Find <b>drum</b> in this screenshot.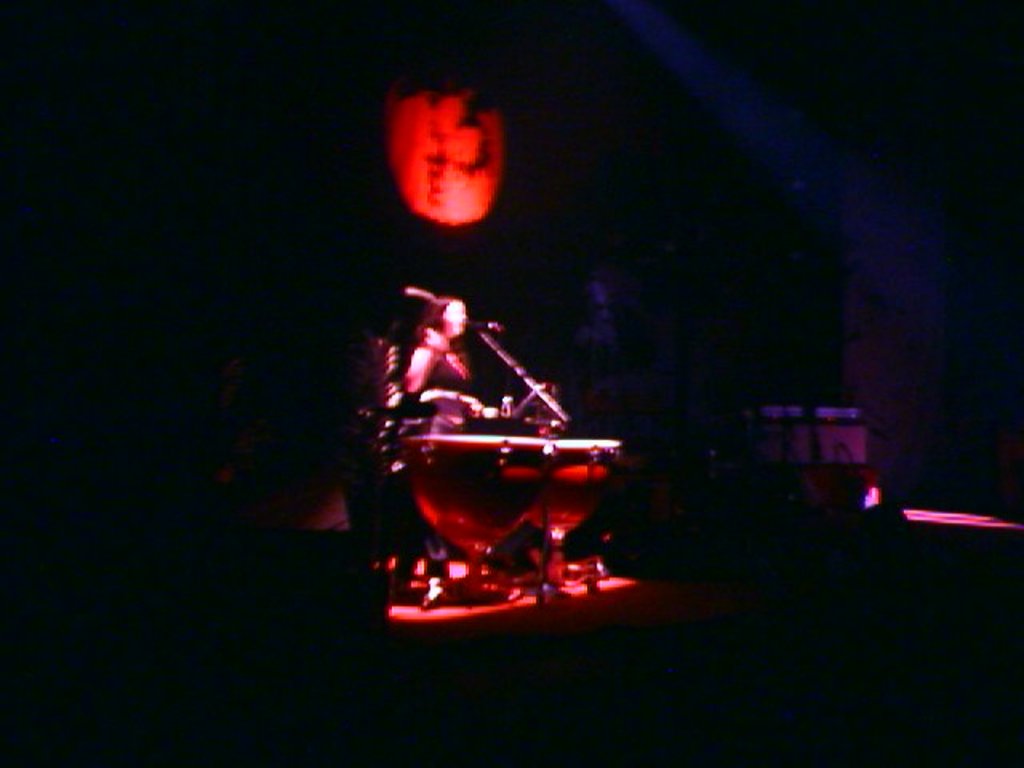
The bounding box for <b>drum</b> is bbox(400, 434, 555, 606).
